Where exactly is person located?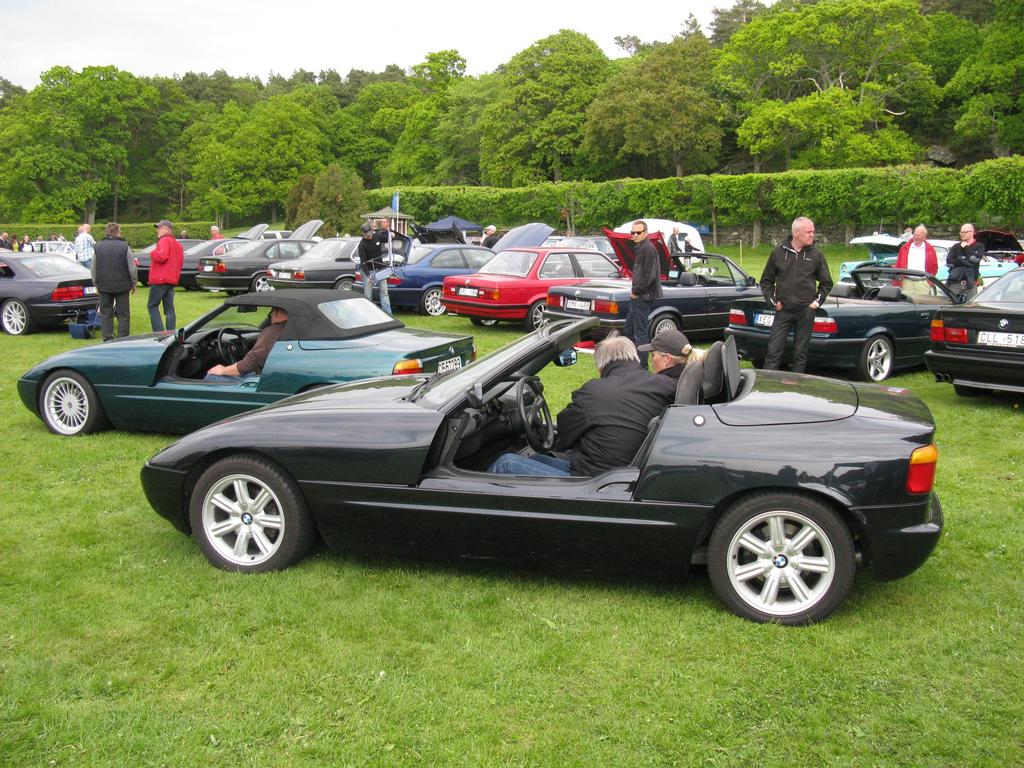
Its bounding box is {"left": 949, "top": 219, "right": 988, "bottom": 296}.
